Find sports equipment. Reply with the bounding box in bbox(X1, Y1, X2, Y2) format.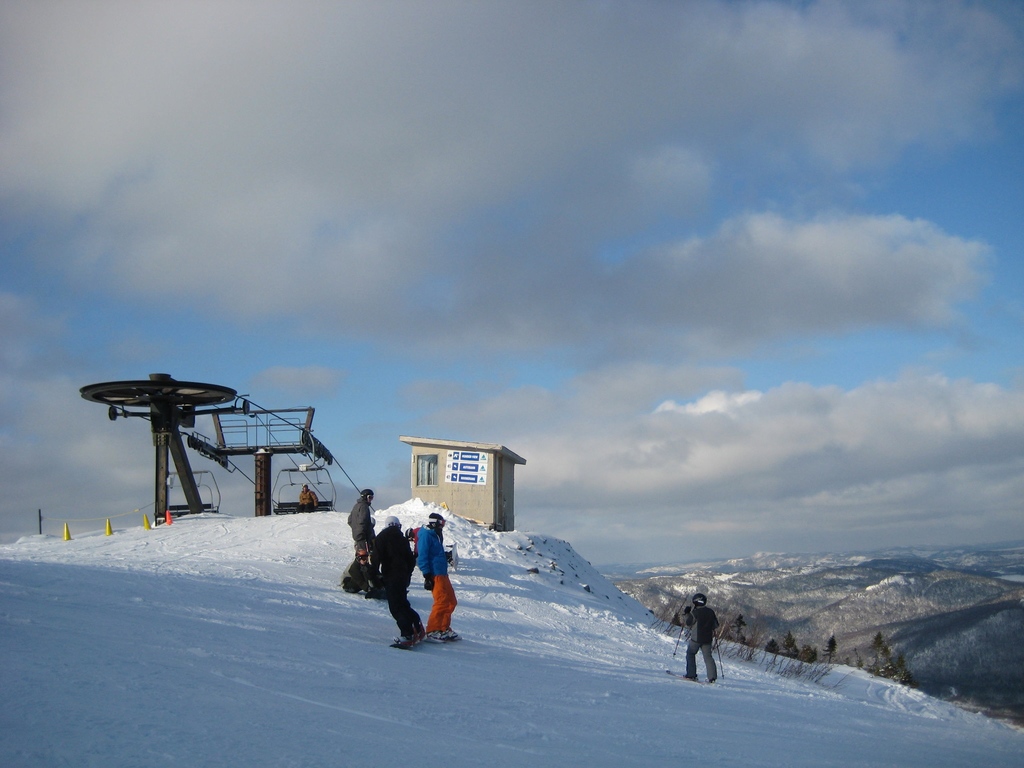
bbox(445, 627, 462, 643).
